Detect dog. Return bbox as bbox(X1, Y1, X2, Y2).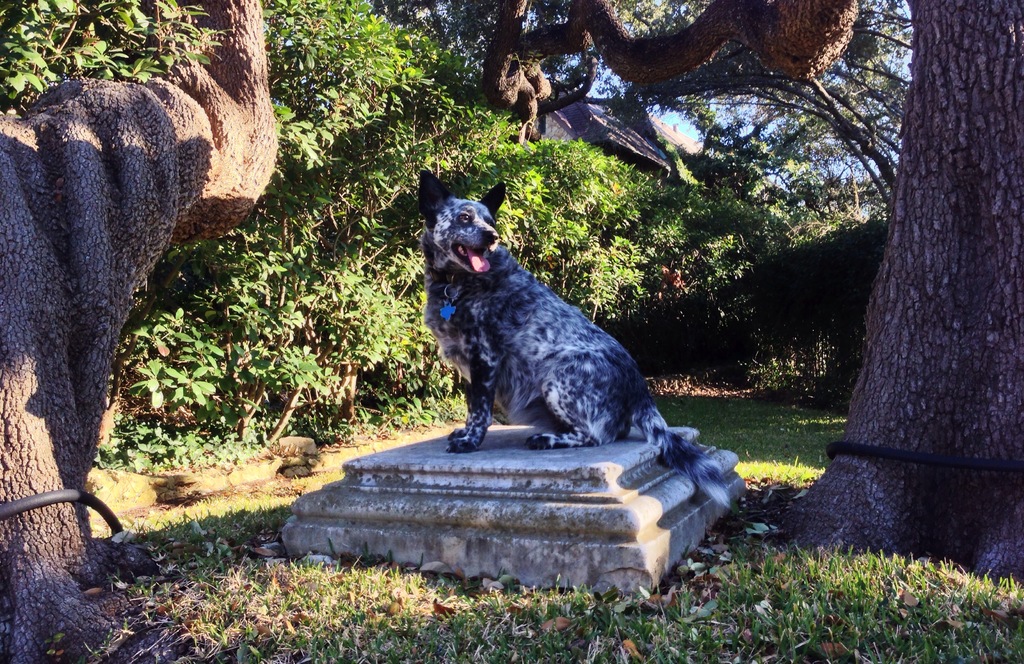
bbox(419, 168, 735, 512).
